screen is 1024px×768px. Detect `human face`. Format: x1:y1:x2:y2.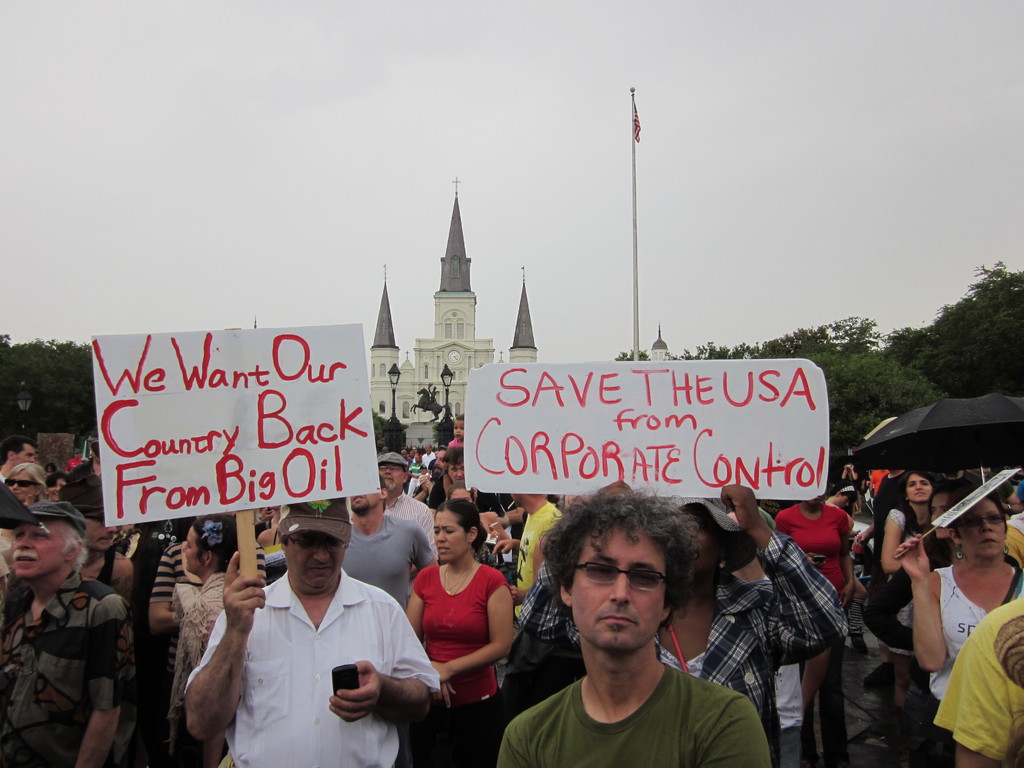
959:502:1008:560.
